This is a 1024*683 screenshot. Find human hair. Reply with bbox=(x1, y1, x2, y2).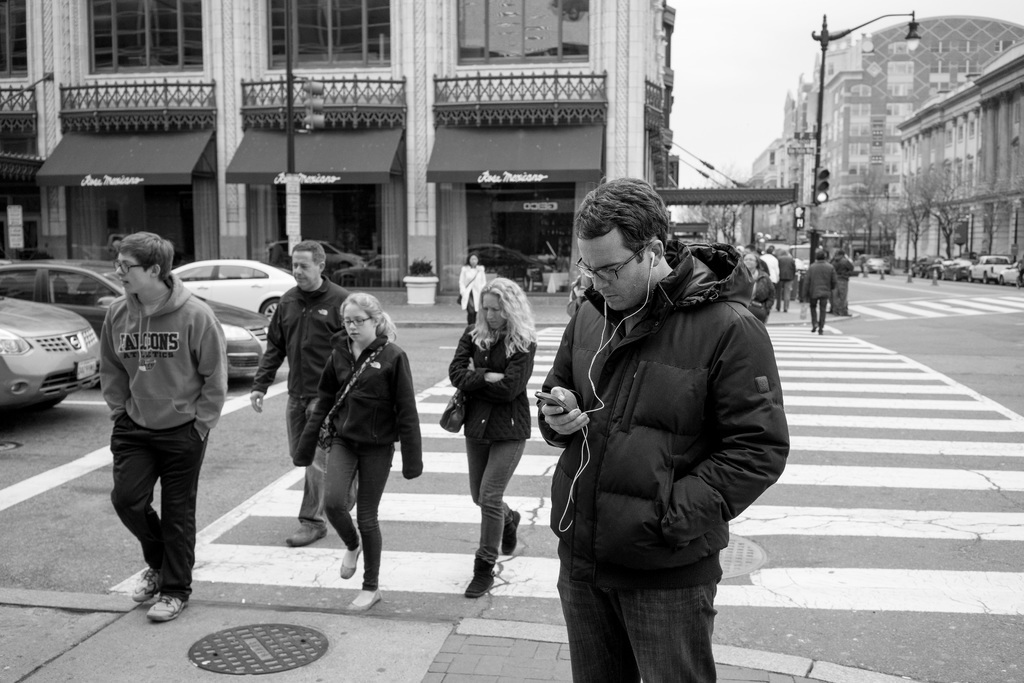
bbox=(337, 290, 397, 344).
